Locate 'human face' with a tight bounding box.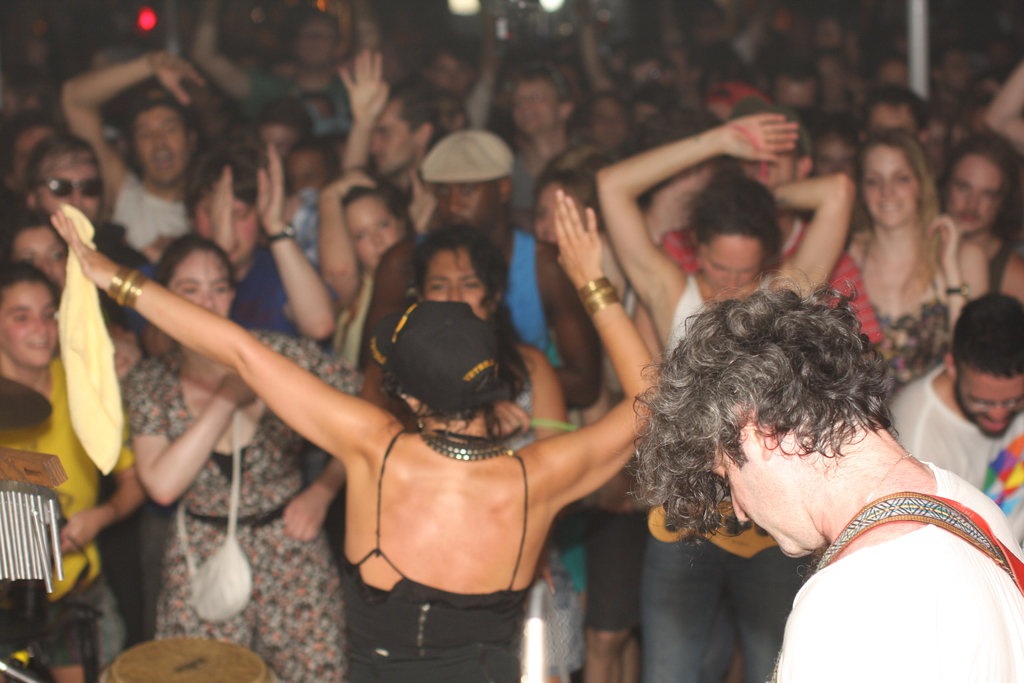
<region>260, 124, 292, 154</region>.
